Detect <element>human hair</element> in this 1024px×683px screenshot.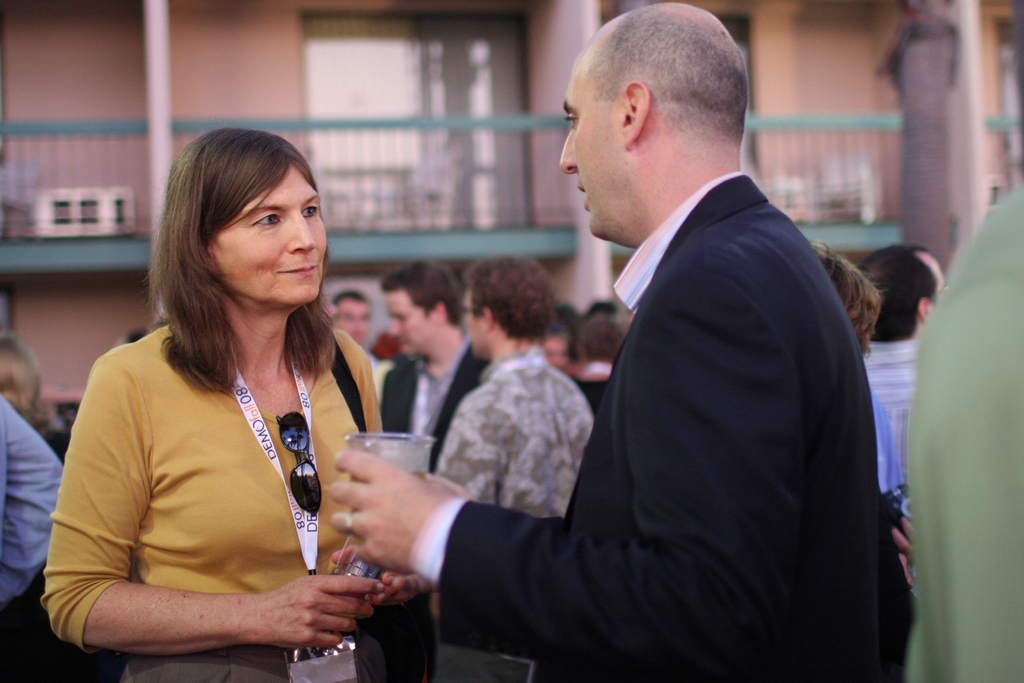
Detection: region(585, 318, 630, 361).
